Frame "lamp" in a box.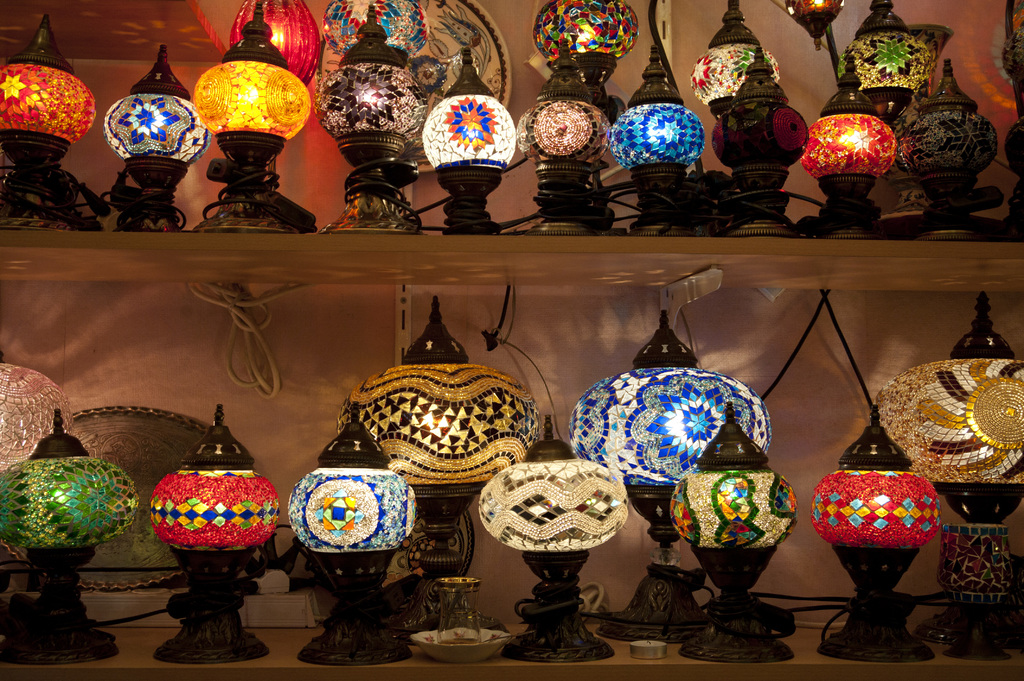
bbox=(467, 423, 628, 577).
